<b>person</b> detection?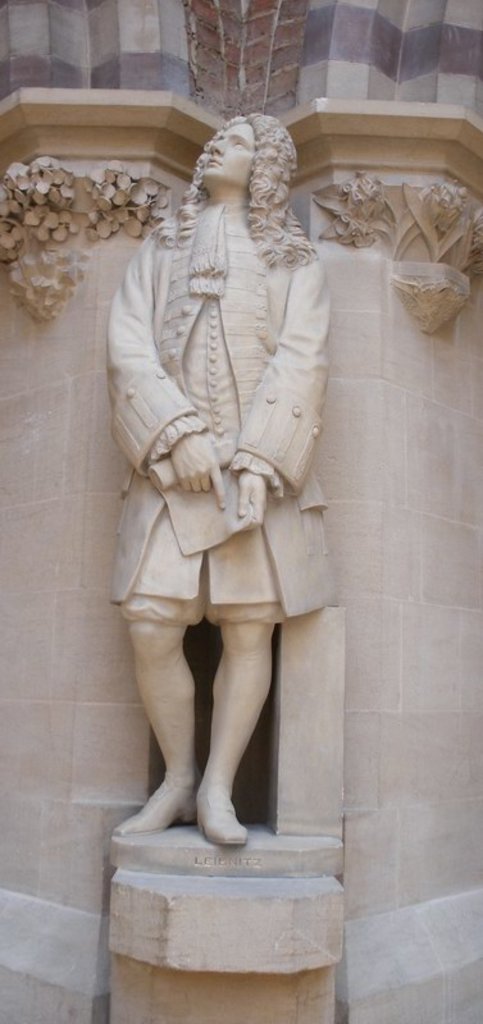
{"left": 104, "top": 110, "right": 332, "bottom": 861}
